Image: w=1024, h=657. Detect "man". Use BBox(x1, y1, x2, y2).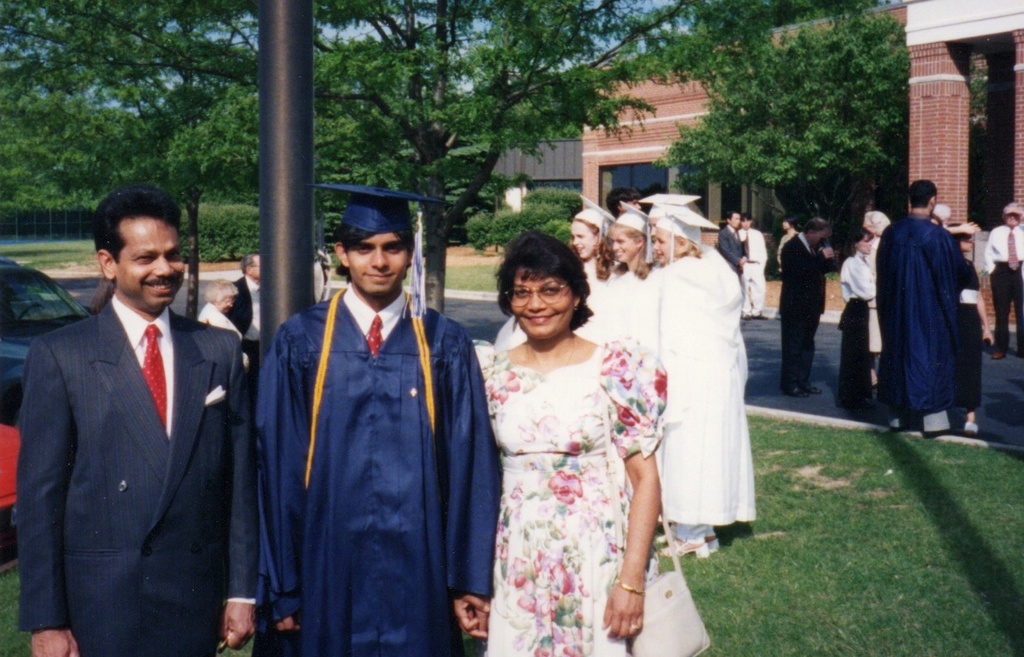
BBox(15, 180, 253, 646).
